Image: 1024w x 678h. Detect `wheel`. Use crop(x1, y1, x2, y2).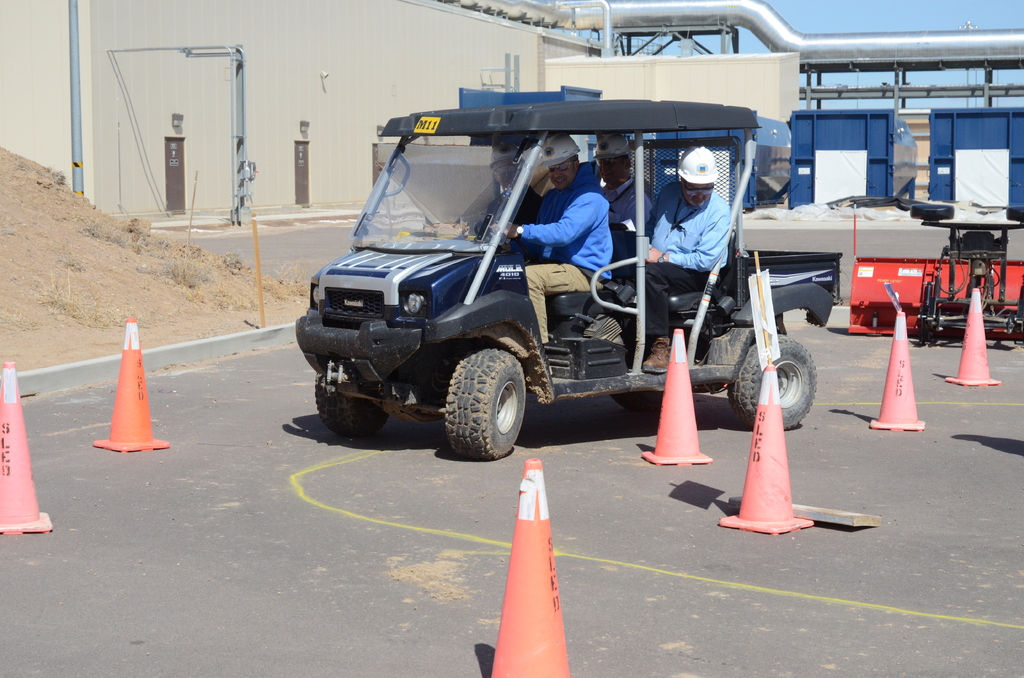
crop(446, 341, 526, 459).
